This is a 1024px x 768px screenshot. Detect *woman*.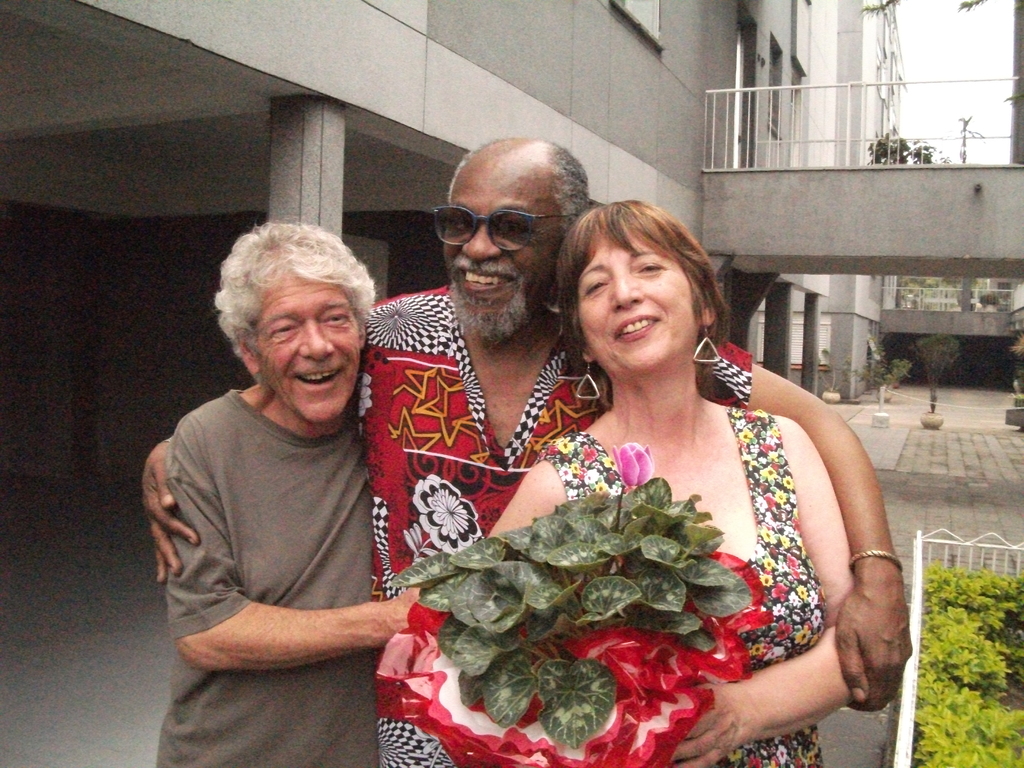
(left=141, top=218, right=451, bottom=767).
